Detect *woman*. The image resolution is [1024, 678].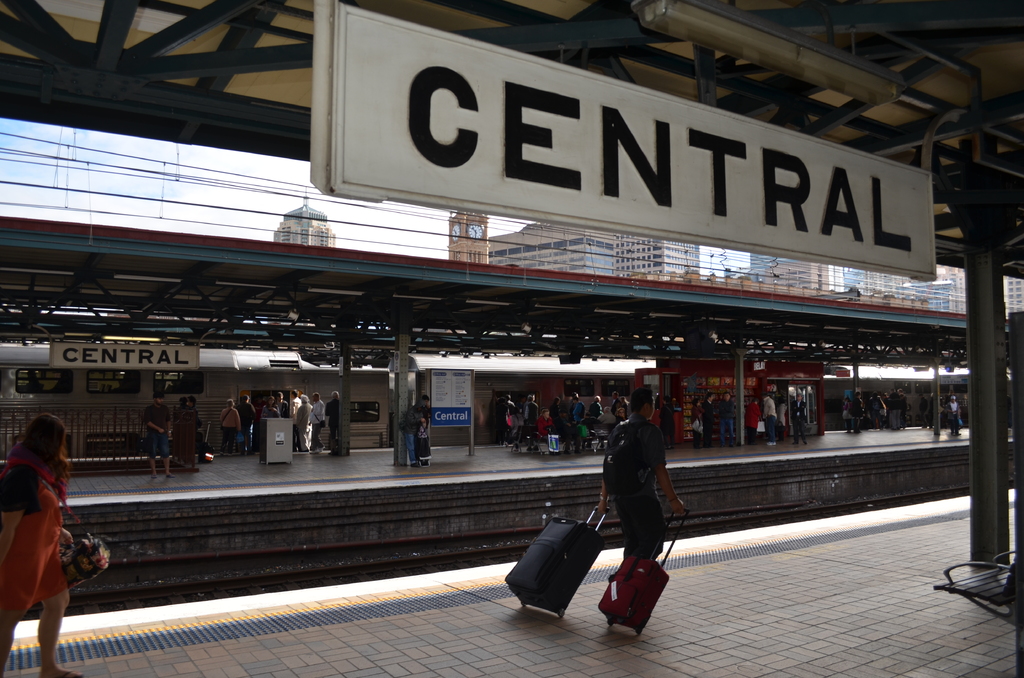
(0, 407, 79, 677).
